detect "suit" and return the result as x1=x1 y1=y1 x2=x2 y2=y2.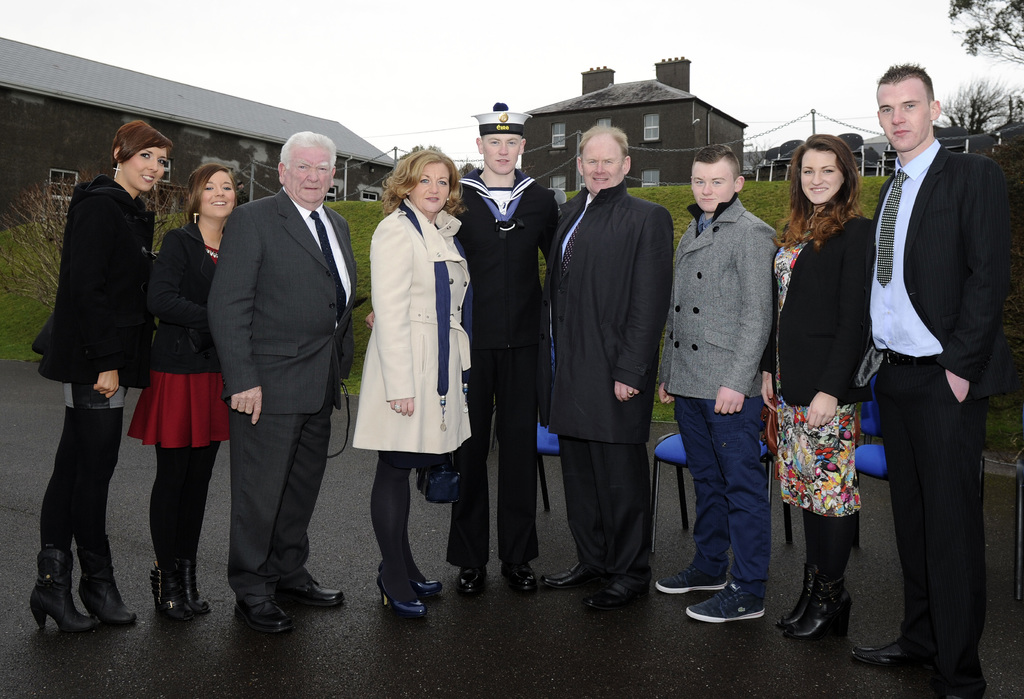
x1=860 y1=79 x2=1010 y2=674.
